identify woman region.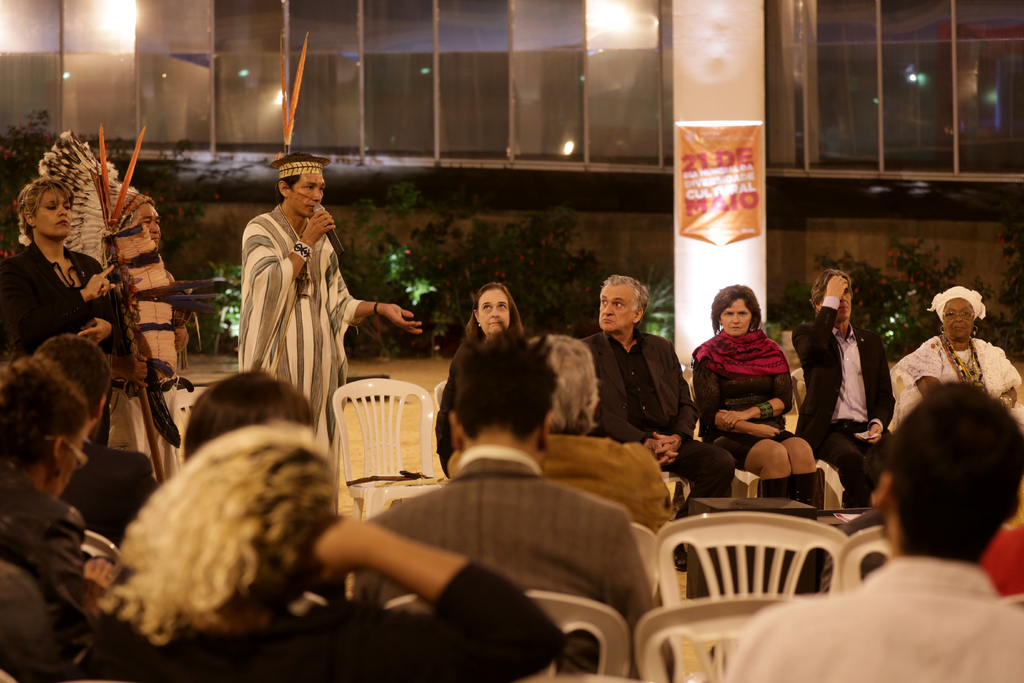
Region: pyautogui.locateOnScreen(77, 429, 571, 682).
